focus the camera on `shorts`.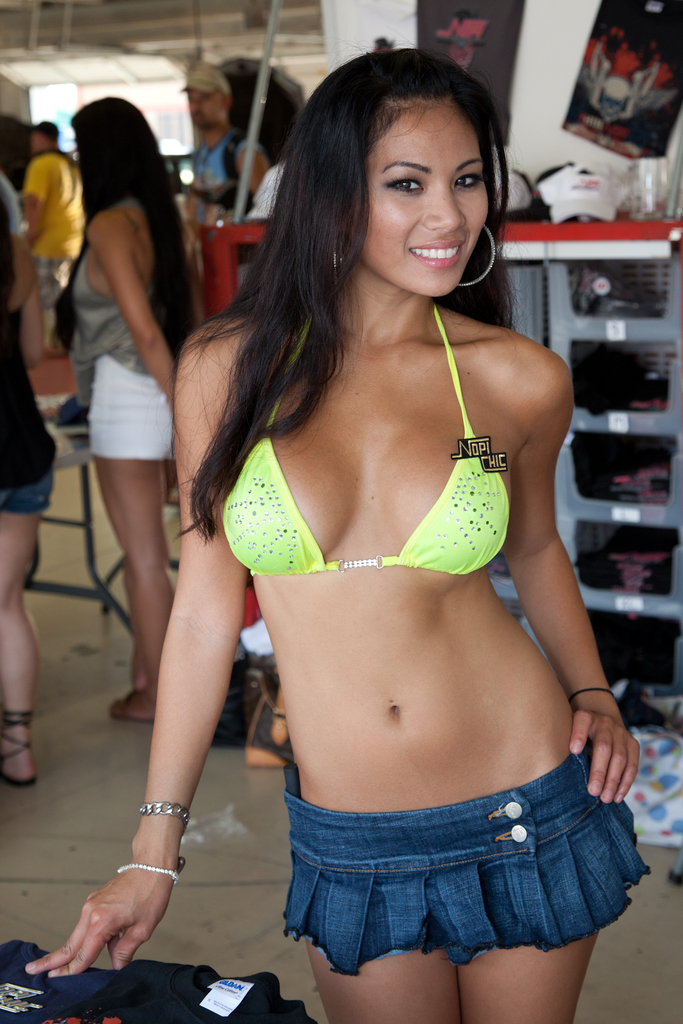
Focus region: 284,796,605,977.
